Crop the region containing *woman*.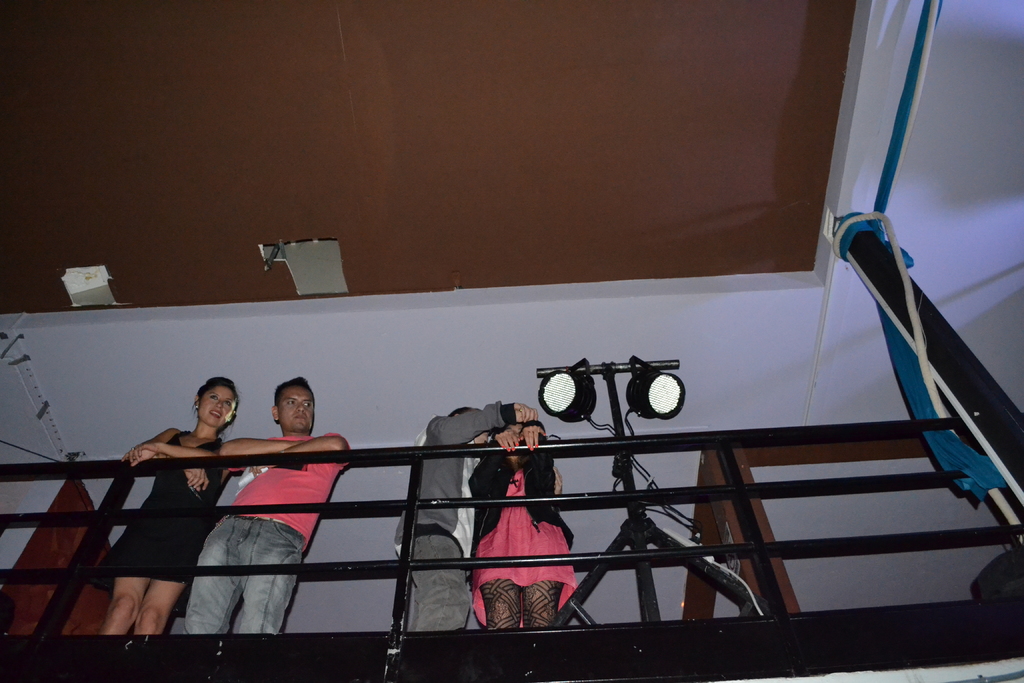
Crop region: (left=467, top=421, right=579, bottom=629).
